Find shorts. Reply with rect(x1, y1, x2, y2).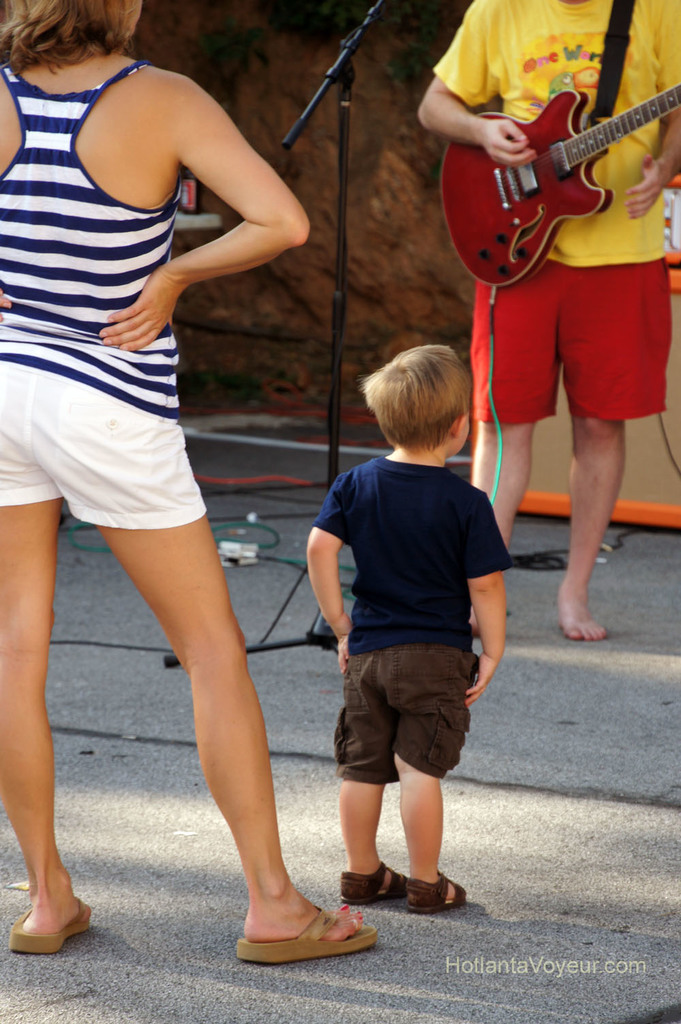
rect(466, 264, 673, 427).
